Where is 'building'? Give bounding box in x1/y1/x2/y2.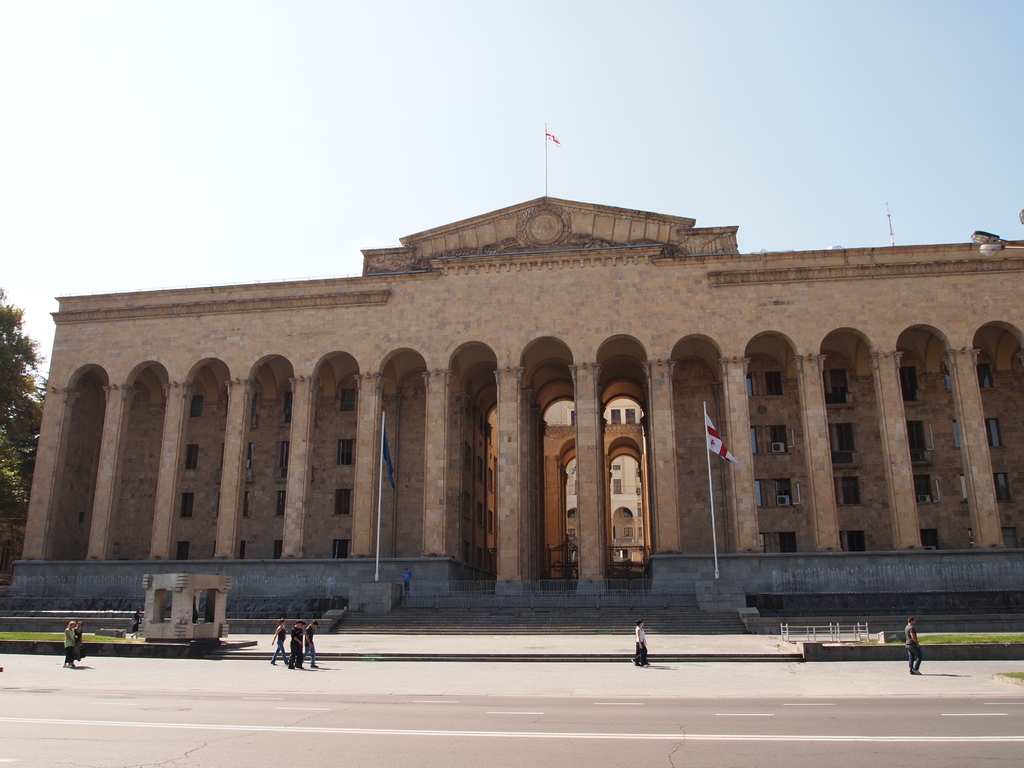
10/195/1023/634.
